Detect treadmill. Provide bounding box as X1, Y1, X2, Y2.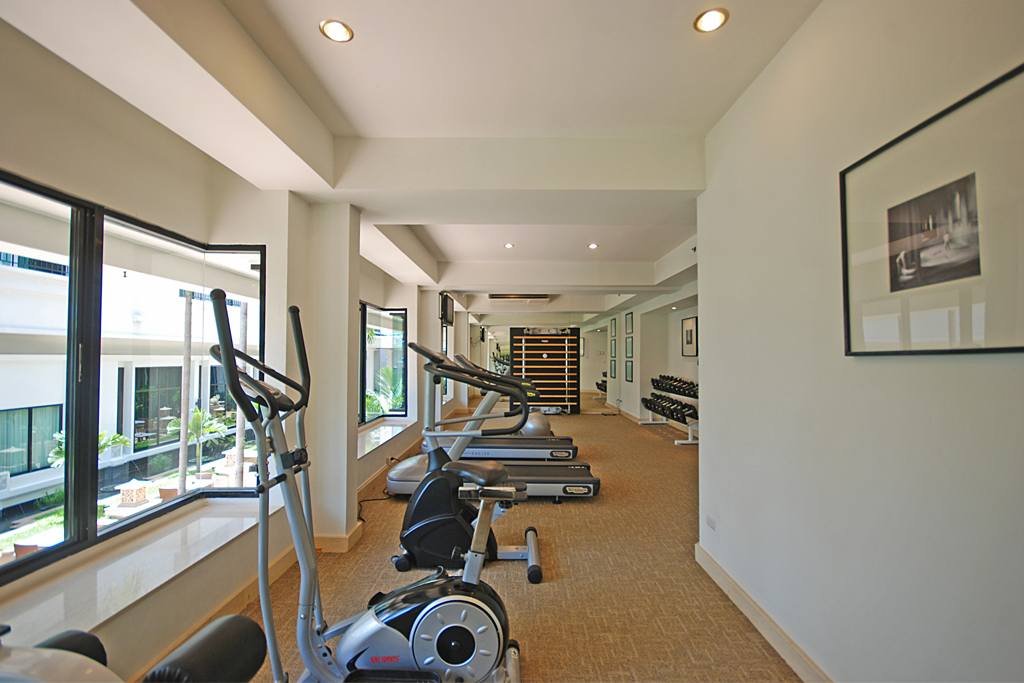
373, 338, 612, 511.
